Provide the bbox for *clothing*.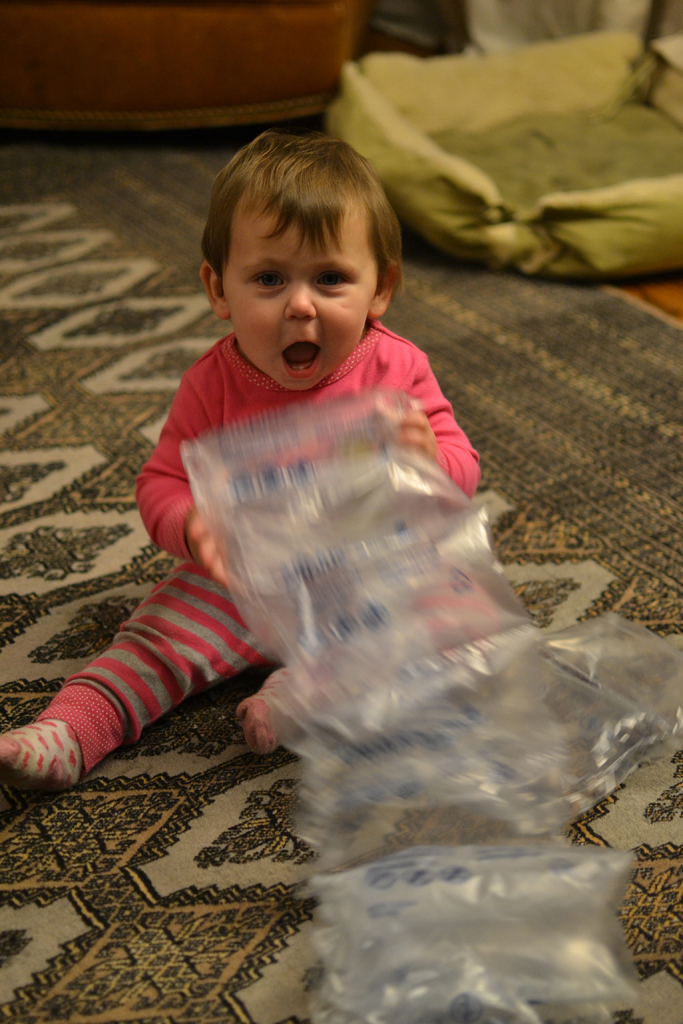
{"x1": 54, "y1": 322, "x2": 474, "y2": 777}.
